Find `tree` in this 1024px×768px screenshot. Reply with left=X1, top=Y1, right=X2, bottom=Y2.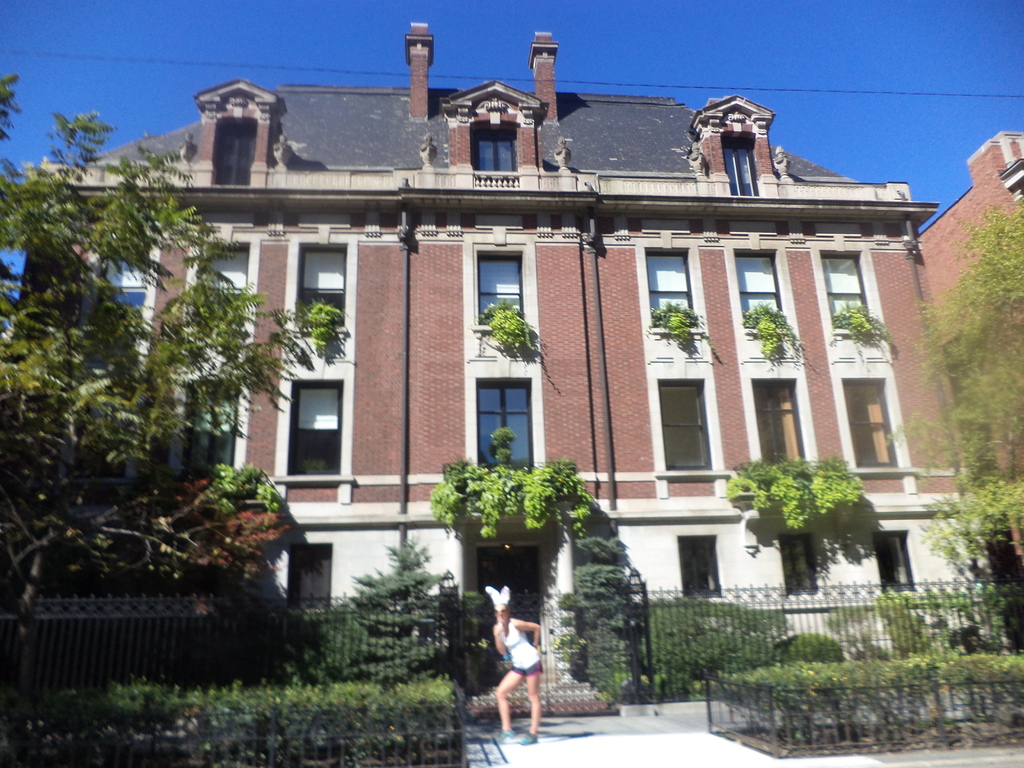
left=104, top=467, right=297, bottom=695.
